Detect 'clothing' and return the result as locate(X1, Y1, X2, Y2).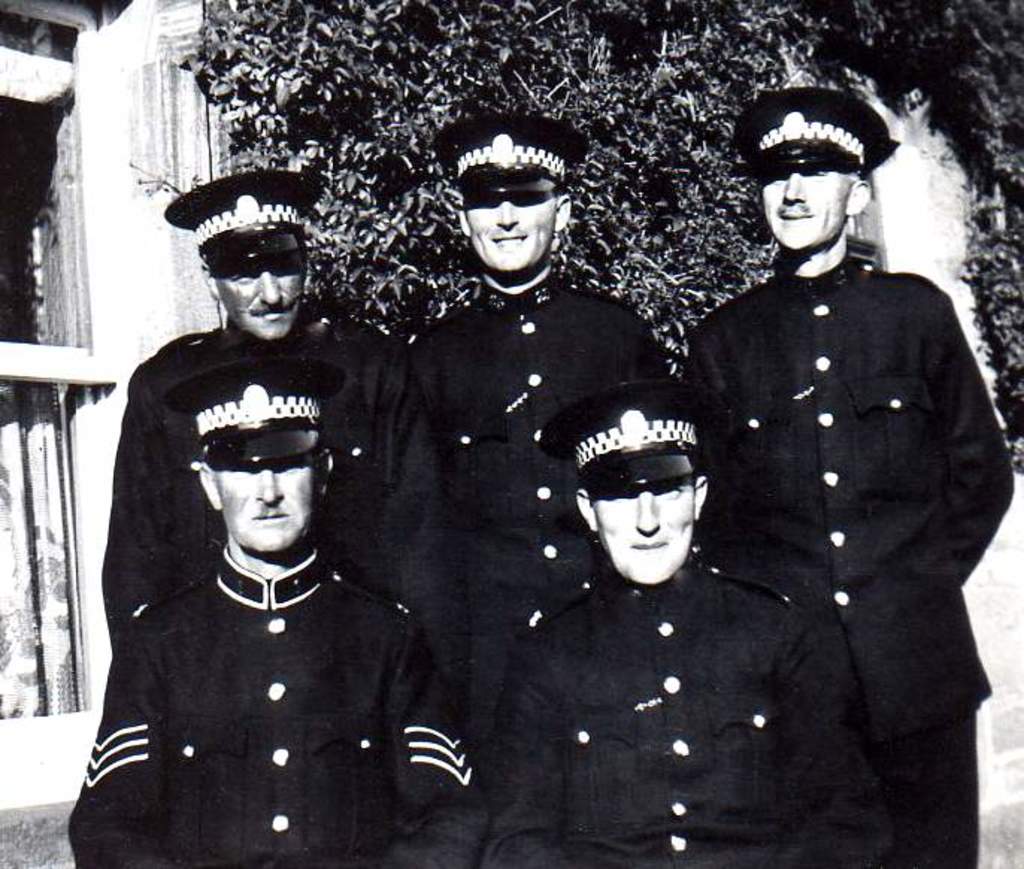
locate(673, 237, 1012, 868).
